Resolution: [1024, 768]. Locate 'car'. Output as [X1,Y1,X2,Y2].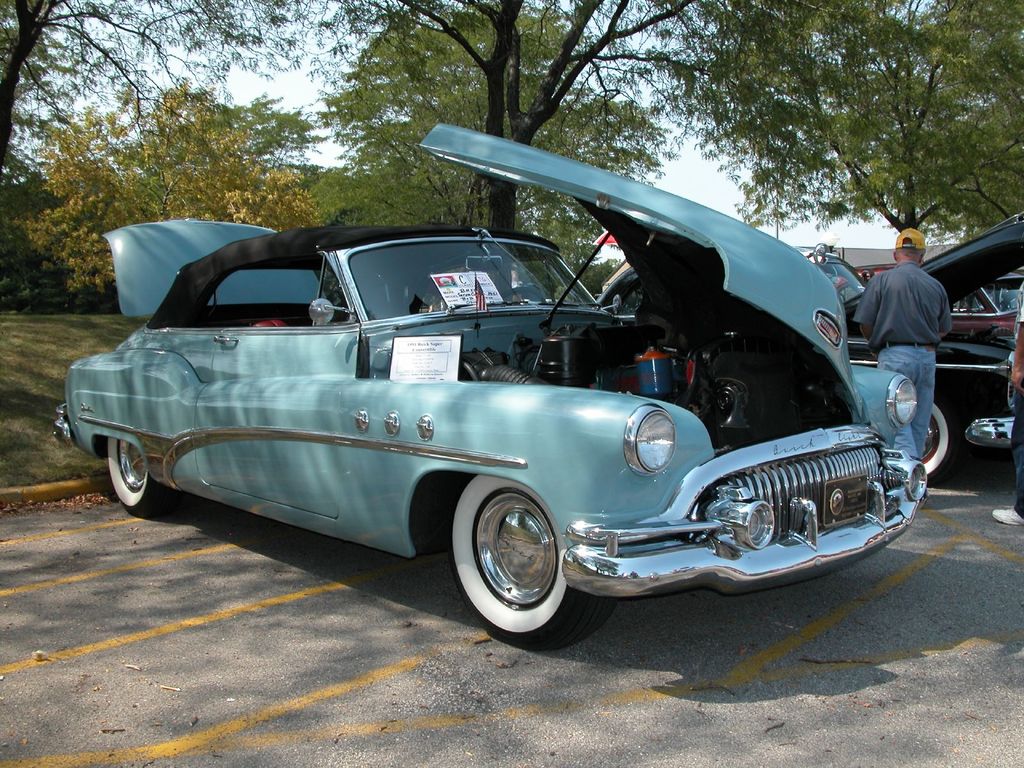
[595,210,1023,485].
